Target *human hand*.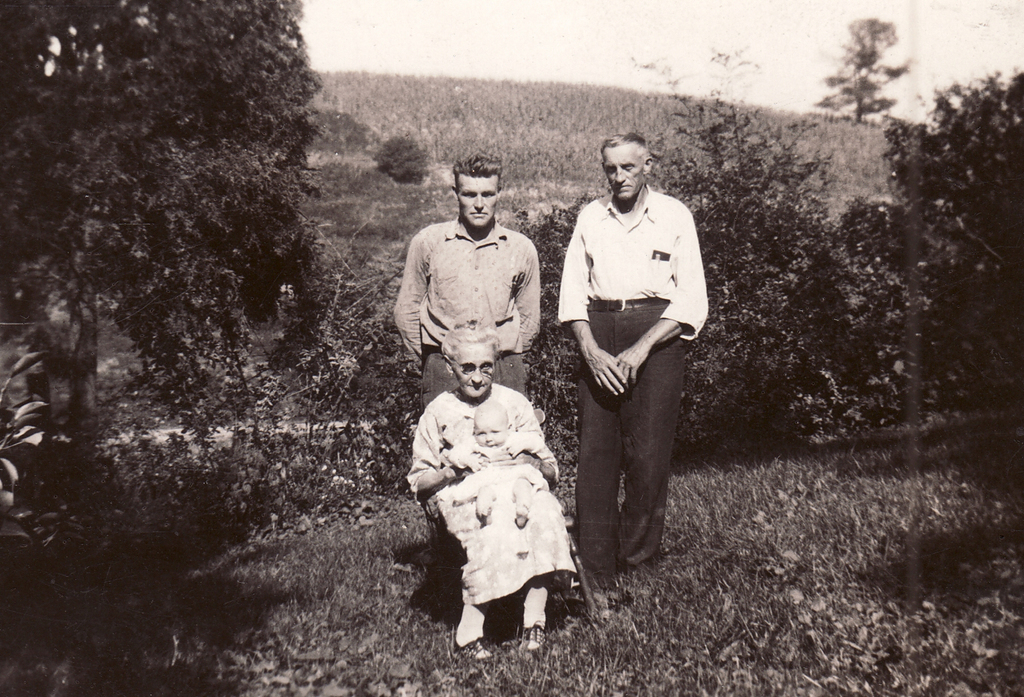
Target region: (left=586, top=348, right=627, bottom=395).
